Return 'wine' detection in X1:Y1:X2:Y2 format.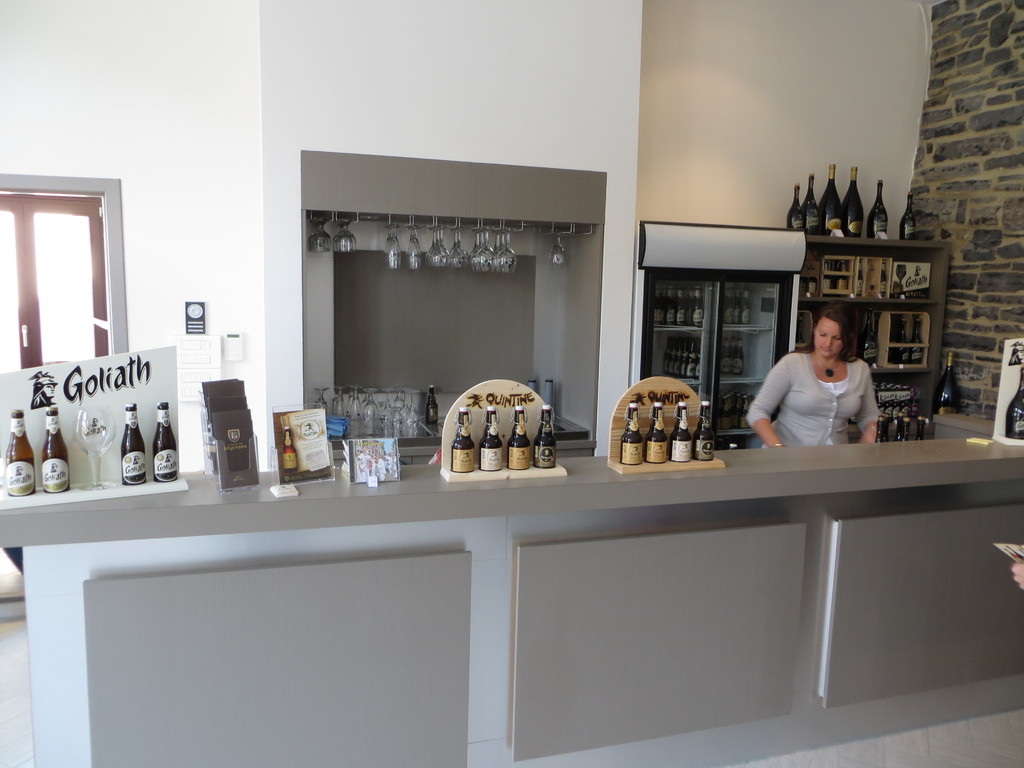
801:175:820:233.
